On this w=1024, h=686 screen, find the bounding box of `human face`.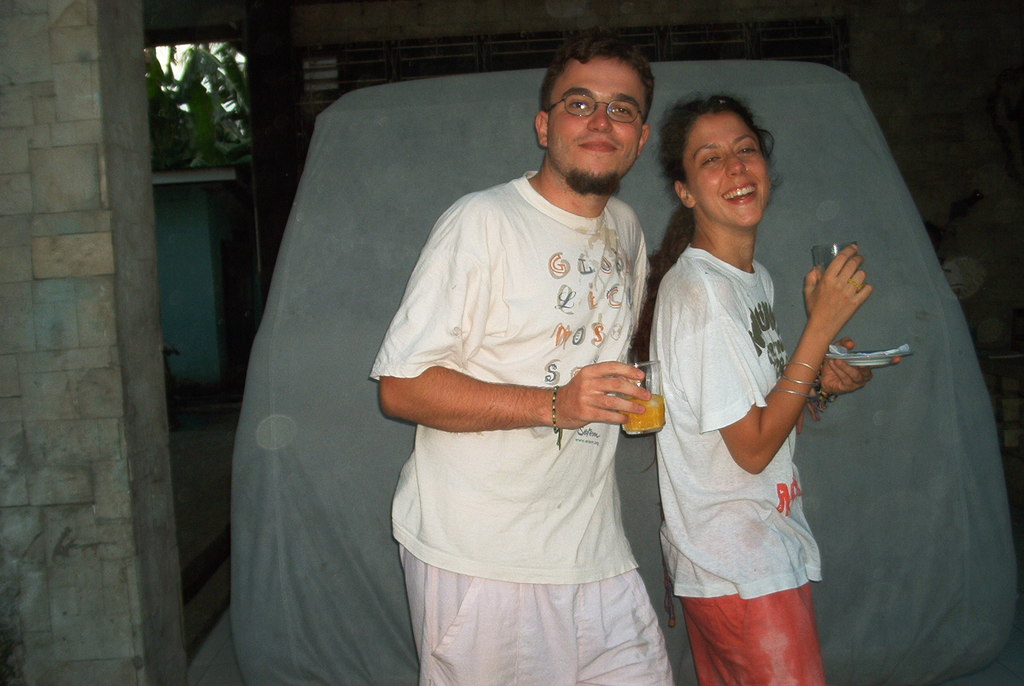
Bounding box: region(687, 106, 771, 222).
